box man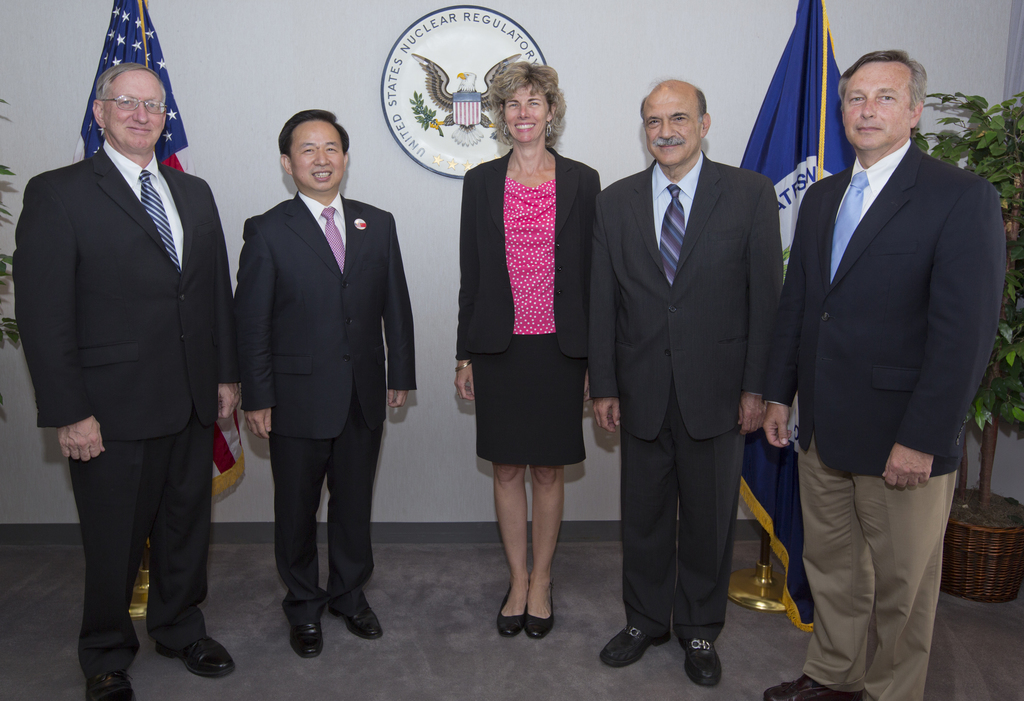
[left=233, top=111, right=418, bottom=656]
